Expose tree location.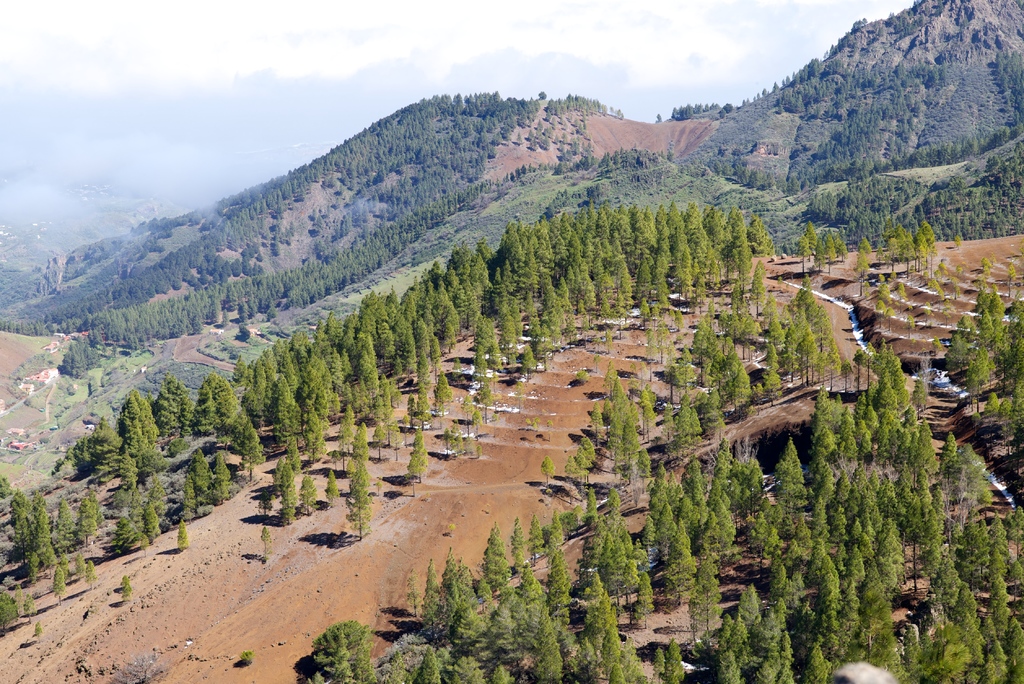
Exposed at region(348, 467, 371, 535).
